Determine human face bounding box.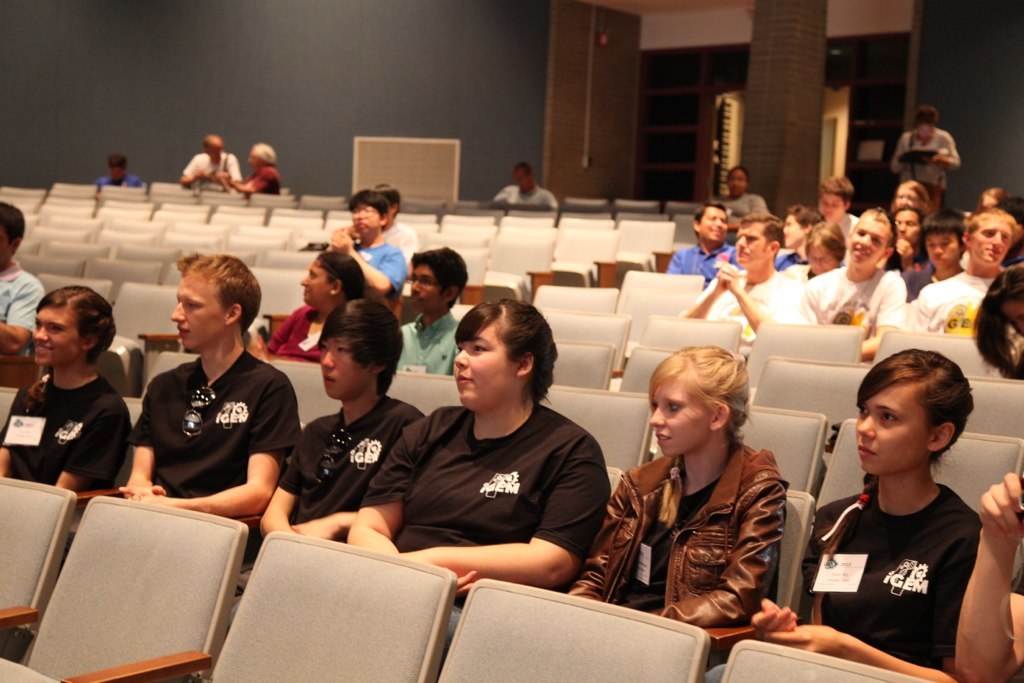
Determined: x1=301 y1=257 x2=327 y2=306.
